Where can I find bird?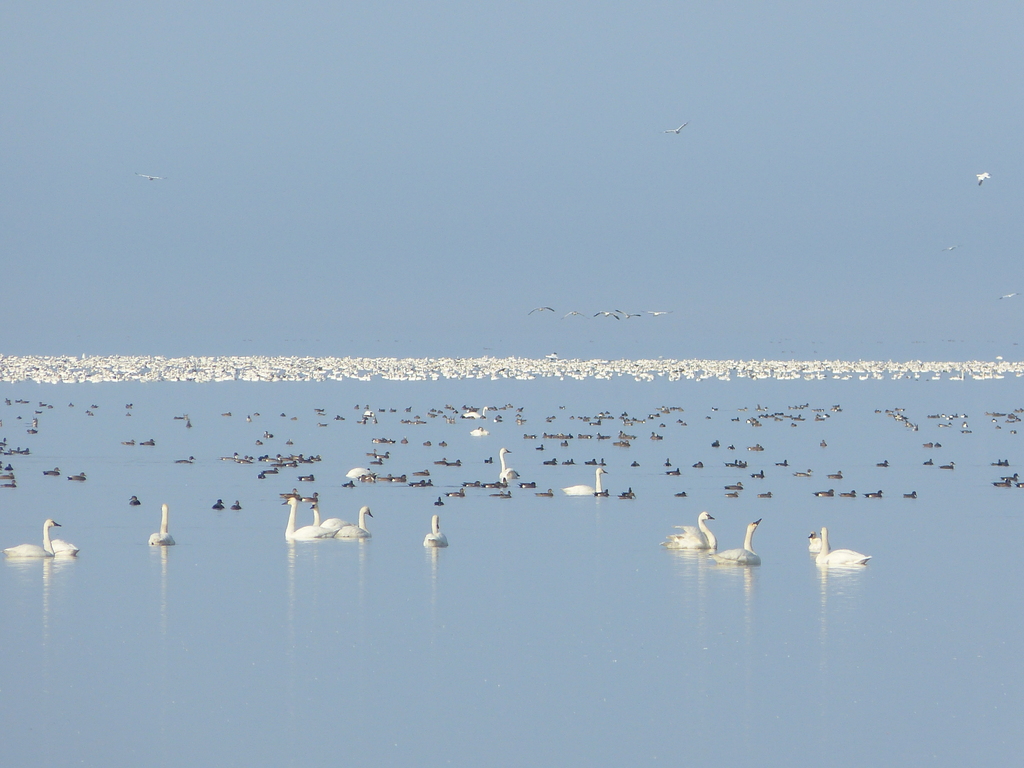
You can find it at <box>655,423,665,427</box>.
